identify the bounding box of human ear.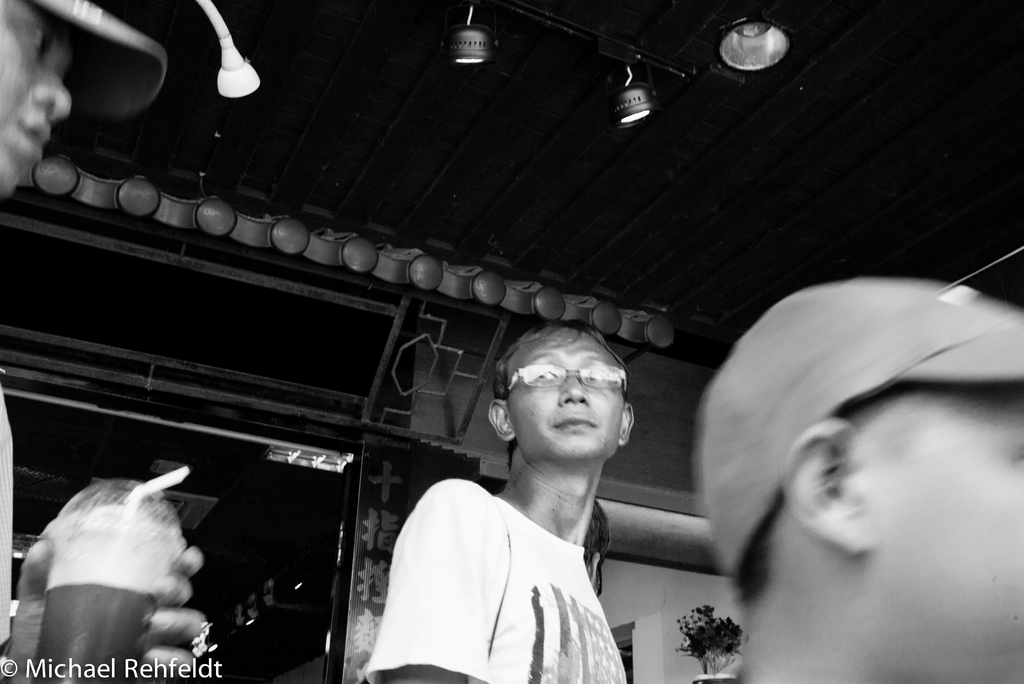
select_region(772, 411, 876, 555).
